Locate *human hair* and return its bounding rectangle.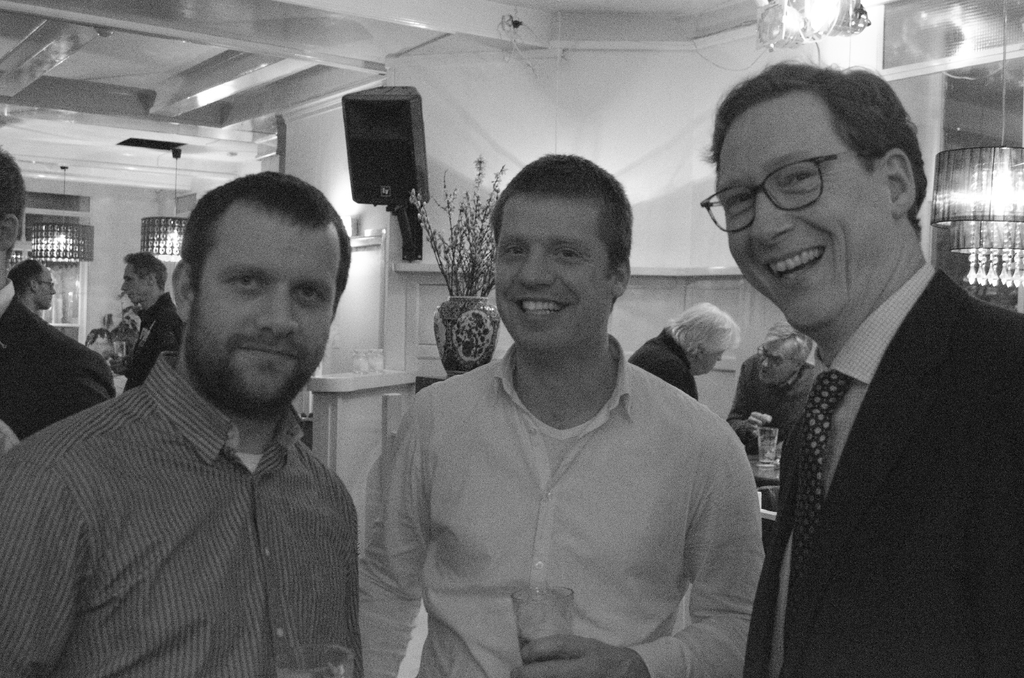
bbox(1, 148, 22, 240).
